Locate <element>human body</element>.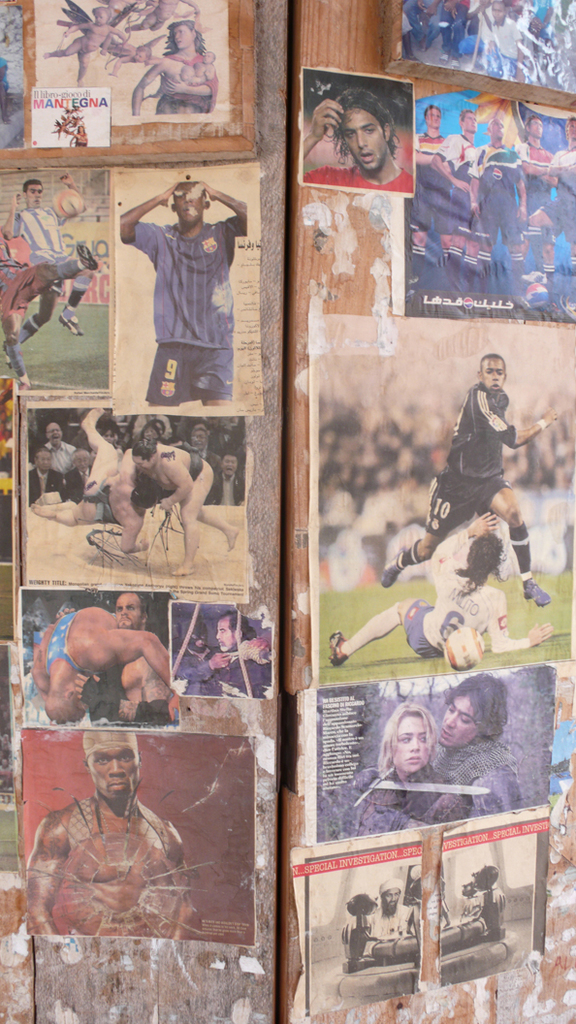
Bounding box: (left=451, top=885, right=515, bottom=941).
